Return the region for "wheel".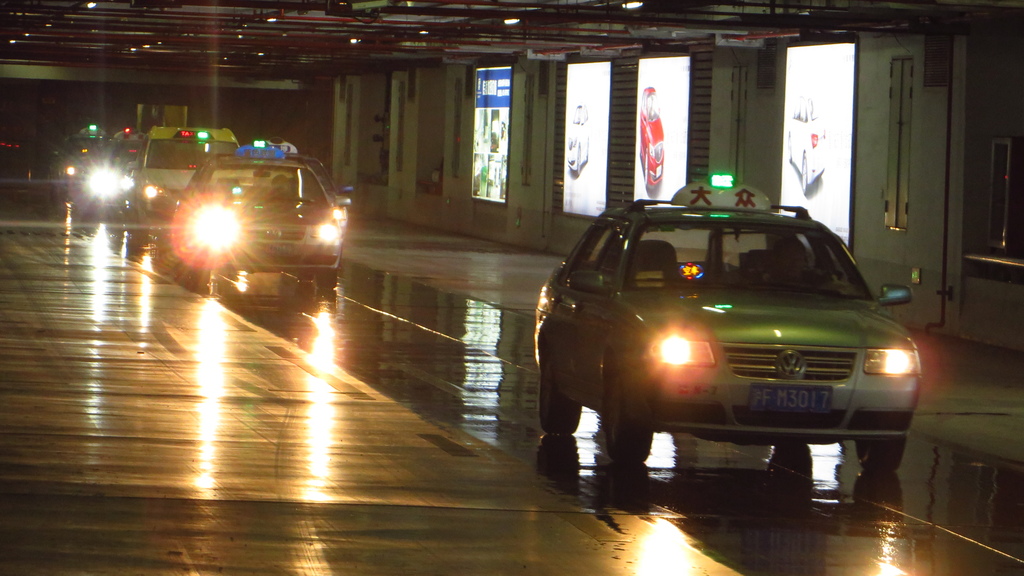
bbox=[603, 364, 653, 465].
